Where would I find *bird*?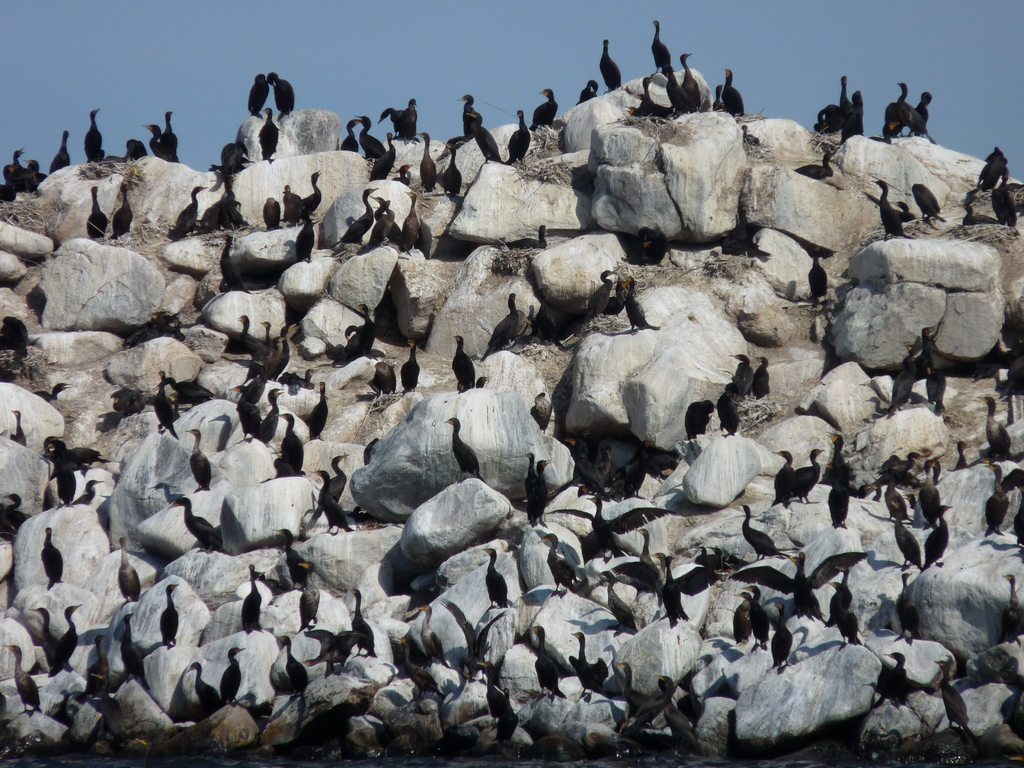
At box(522, 619, 579, 691).
